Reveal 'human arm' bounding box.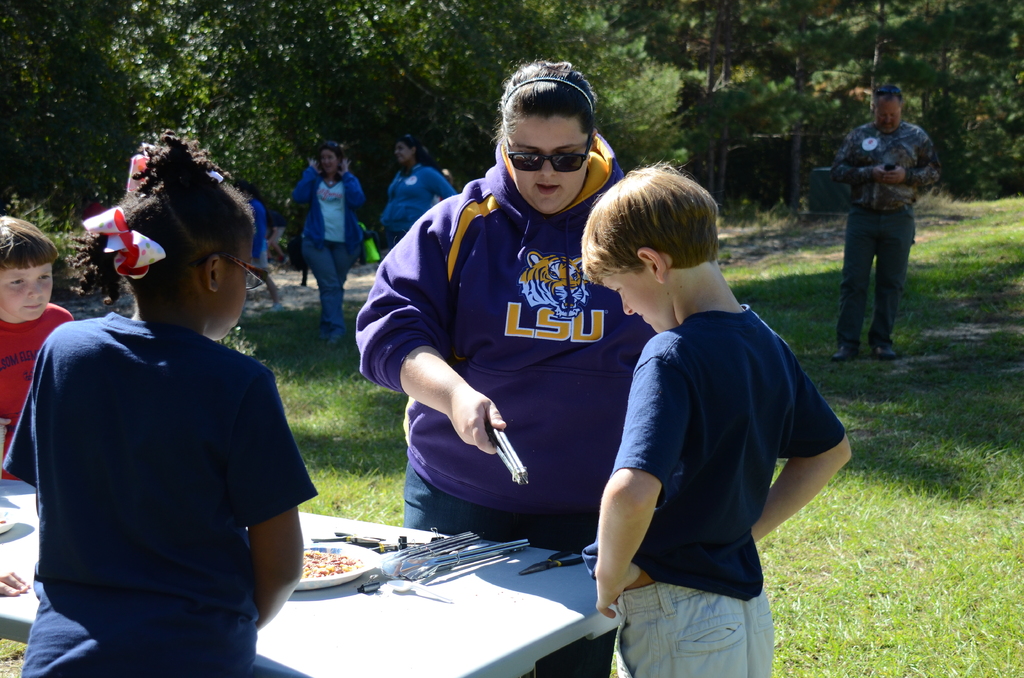
Revealed: {"left": 428, "top": 166, "right": 456, "bottom": 204}.
